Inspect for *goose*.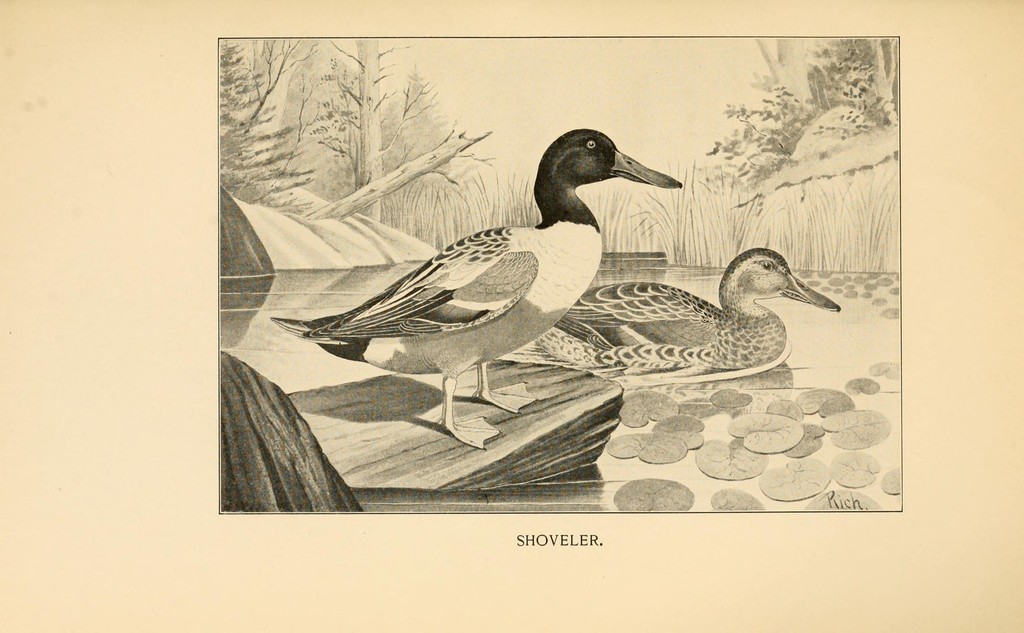
Inspection: l=306, t=140, r=657, b=438.
